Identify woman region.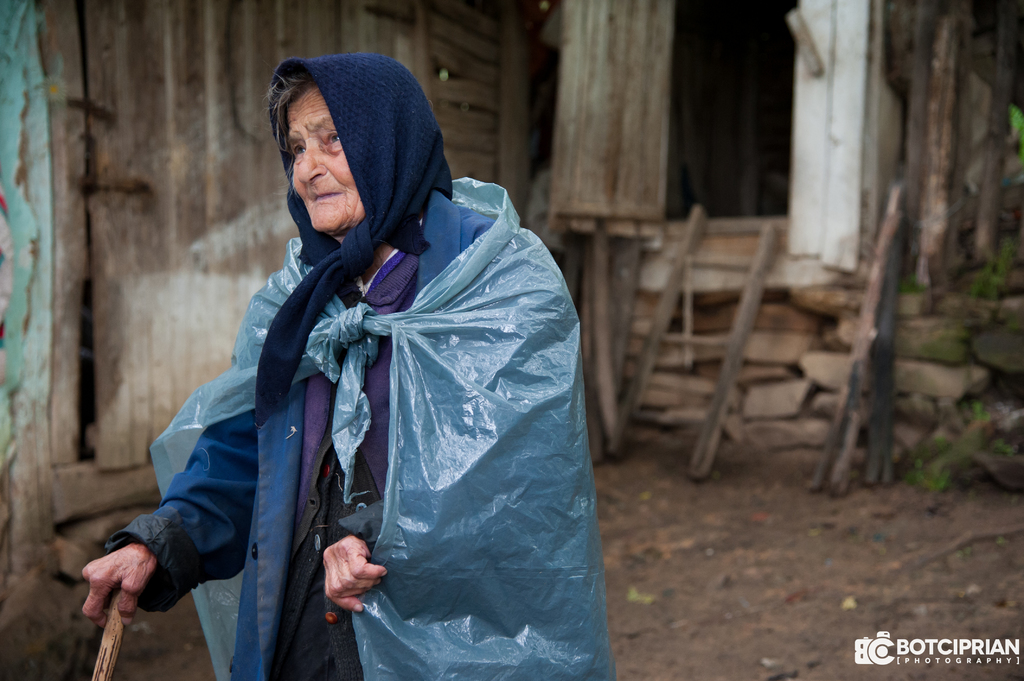
Region: [left=77, top=51, right=626, bottom=680].
